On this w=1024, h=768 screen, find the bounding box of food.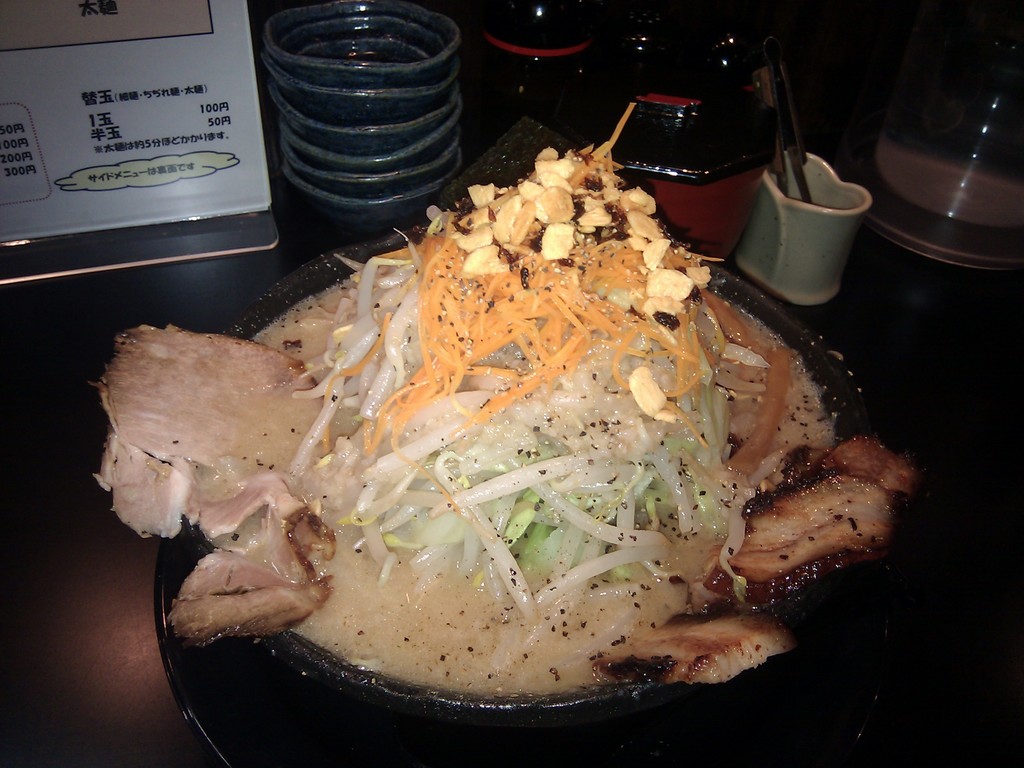
Bounding box: rect(95, 102, 915, 689).
